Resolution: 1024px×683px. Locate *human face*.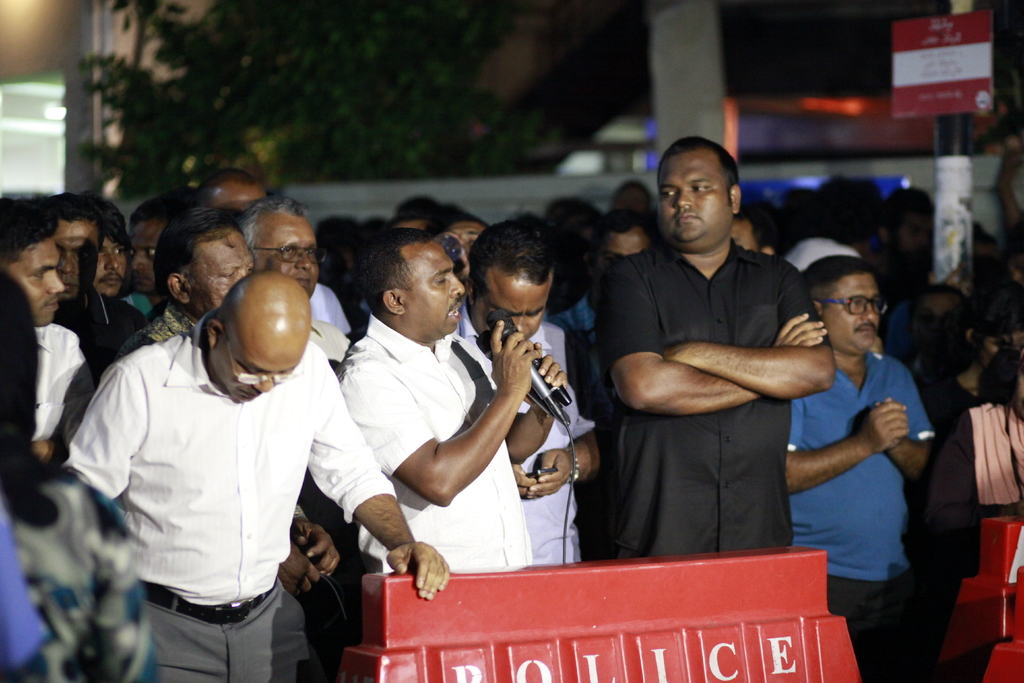
[x1=662, y1=158, x2=731, y2=245].
